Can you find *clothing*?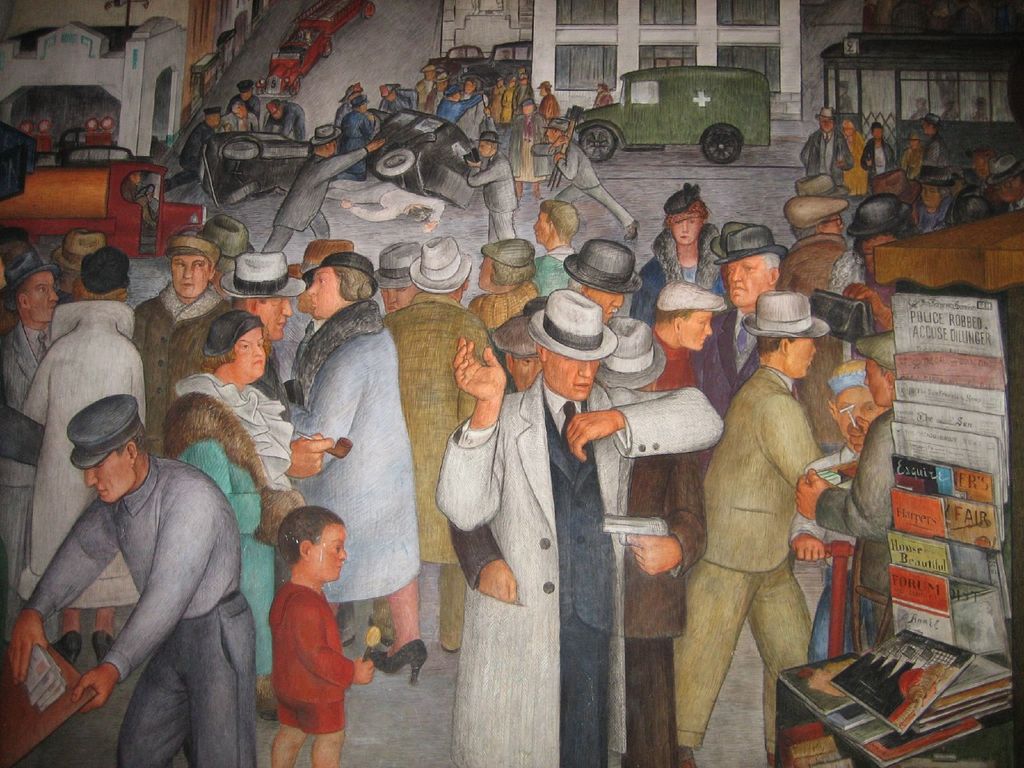
Yes, bounding box: locate(861, 141, 883, 187).
